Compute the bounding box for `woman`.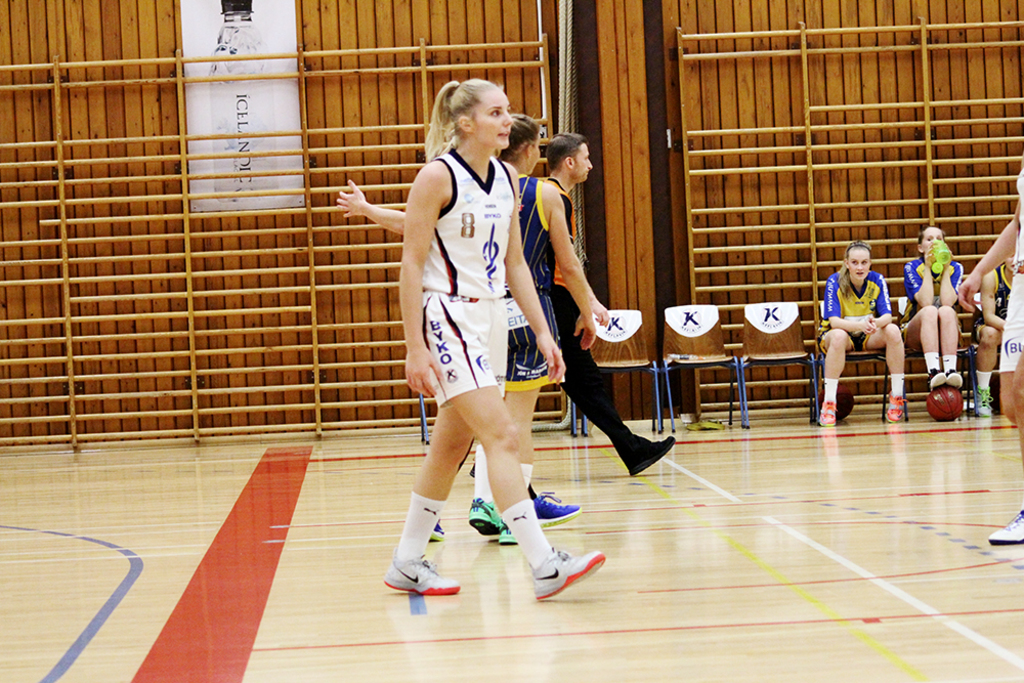
[left=973, top=252, right=1015, bottom=419].
